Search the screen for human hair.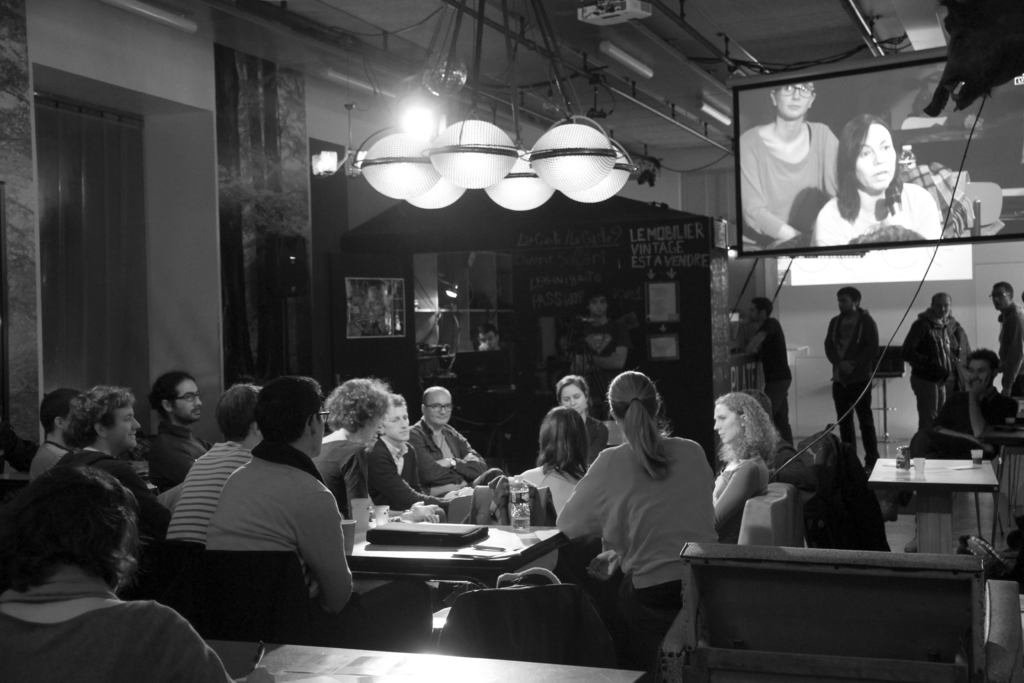
Found at detection(835, 113, 900, 223).
